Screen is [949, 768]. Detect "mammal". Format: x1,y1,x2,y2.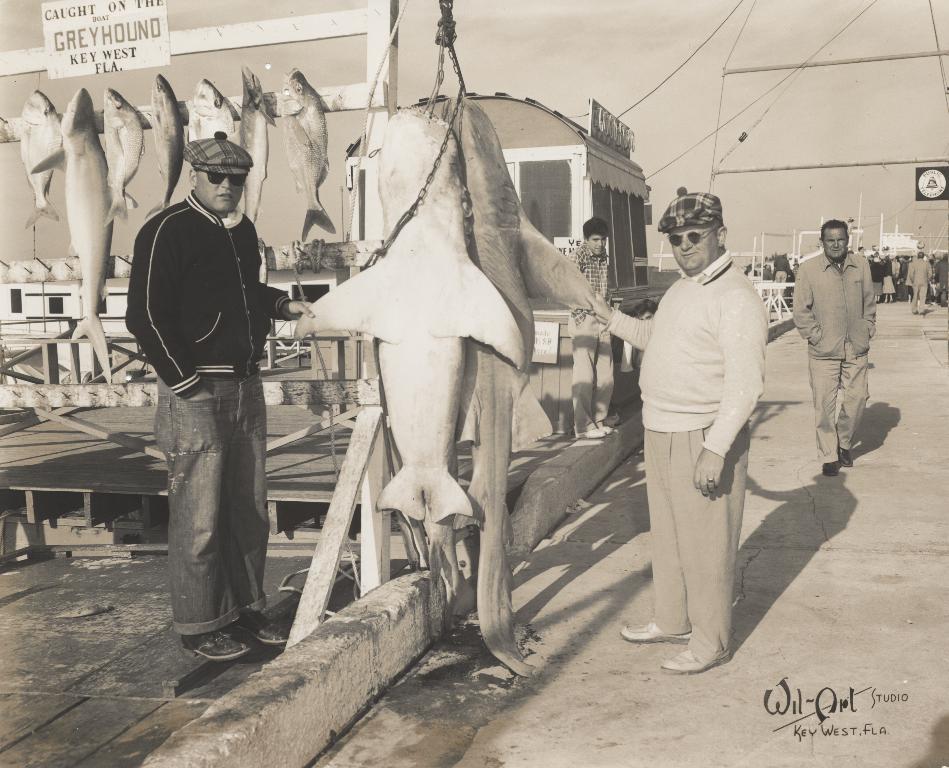
586,189,770,673.
